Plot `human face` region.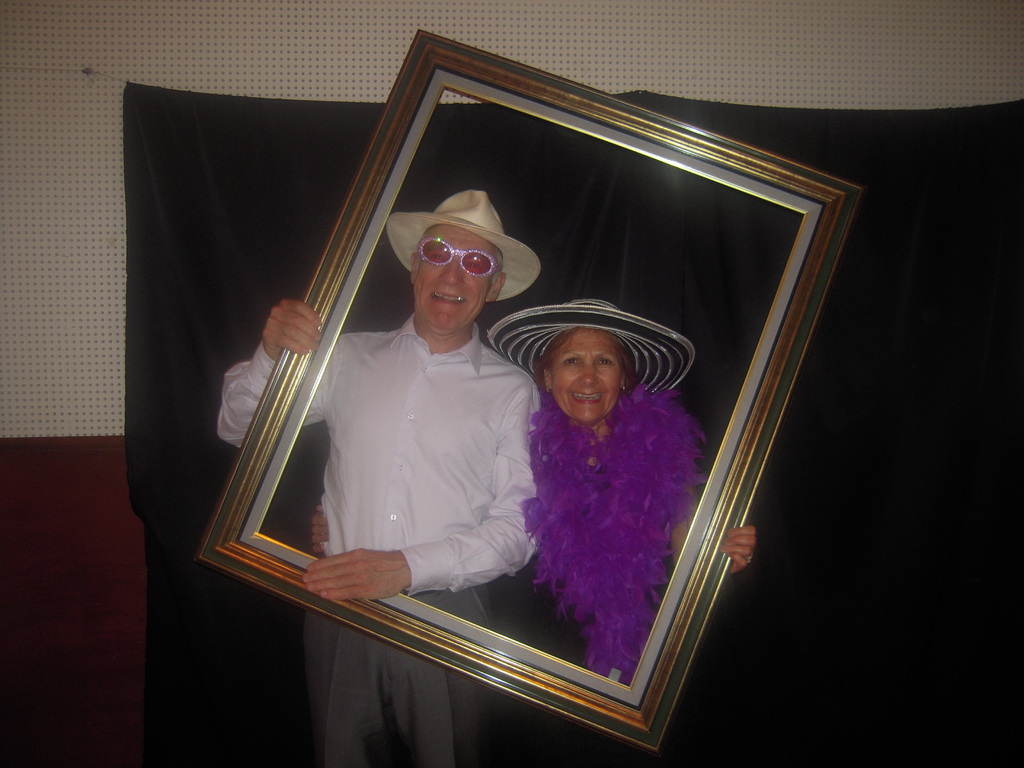
Plotted at 419,216,507,337.
